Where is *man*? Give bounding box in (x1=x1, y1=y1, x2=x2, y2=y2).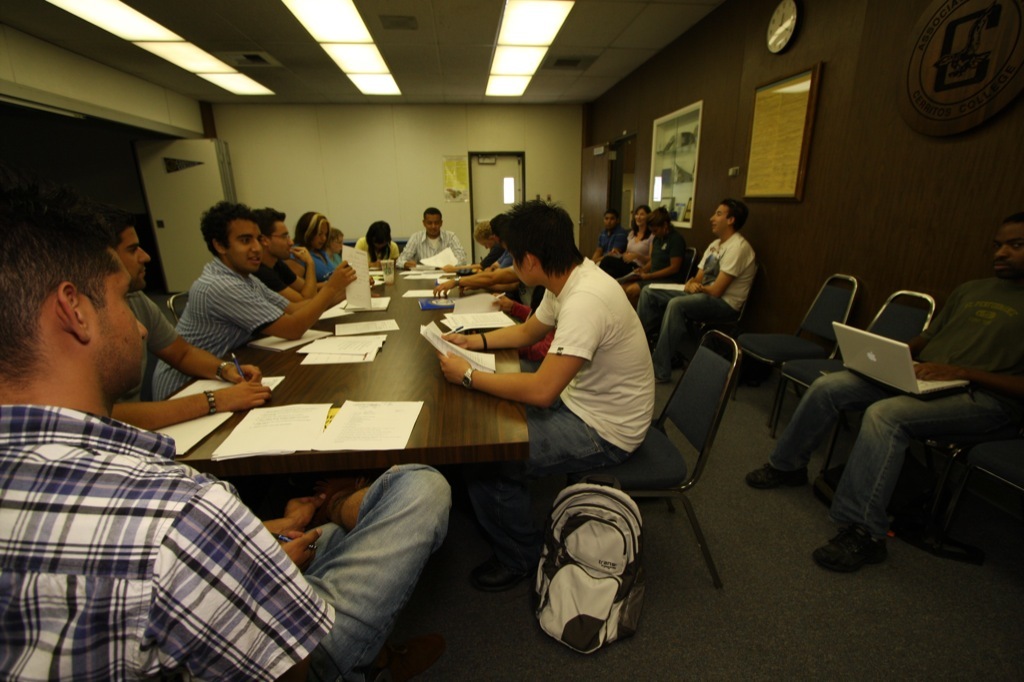
(x1=264, y1=205, x2=331, y2=304).
